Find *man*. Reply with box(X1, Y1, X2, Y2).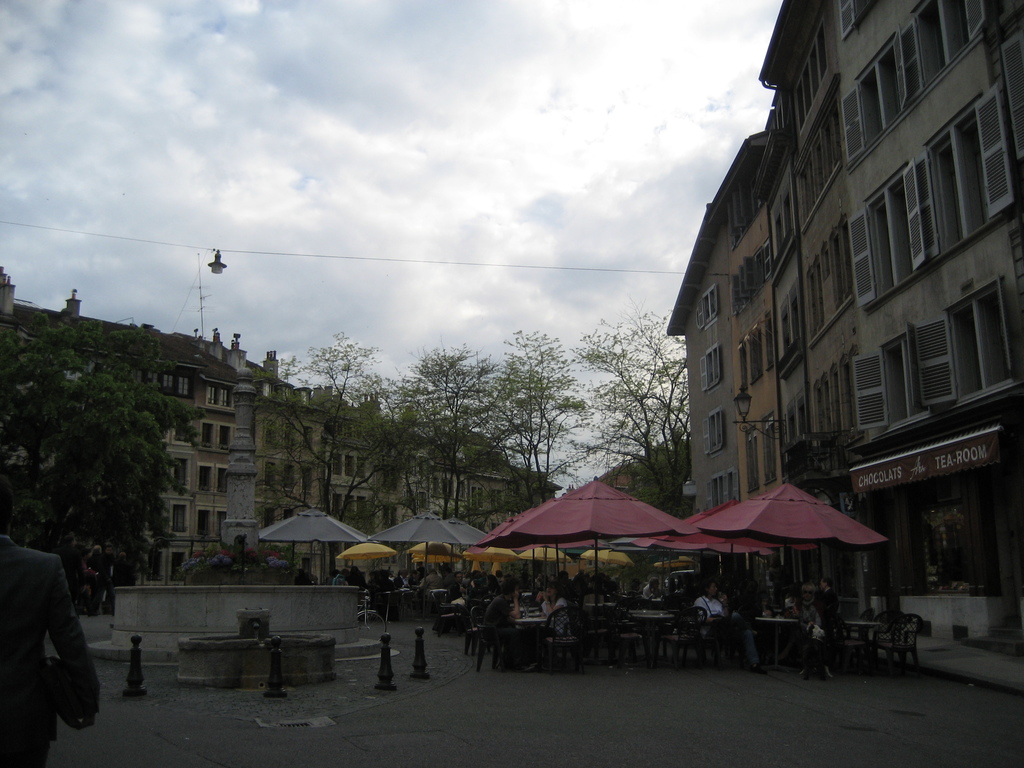
box(392, 570, 415, 593).
